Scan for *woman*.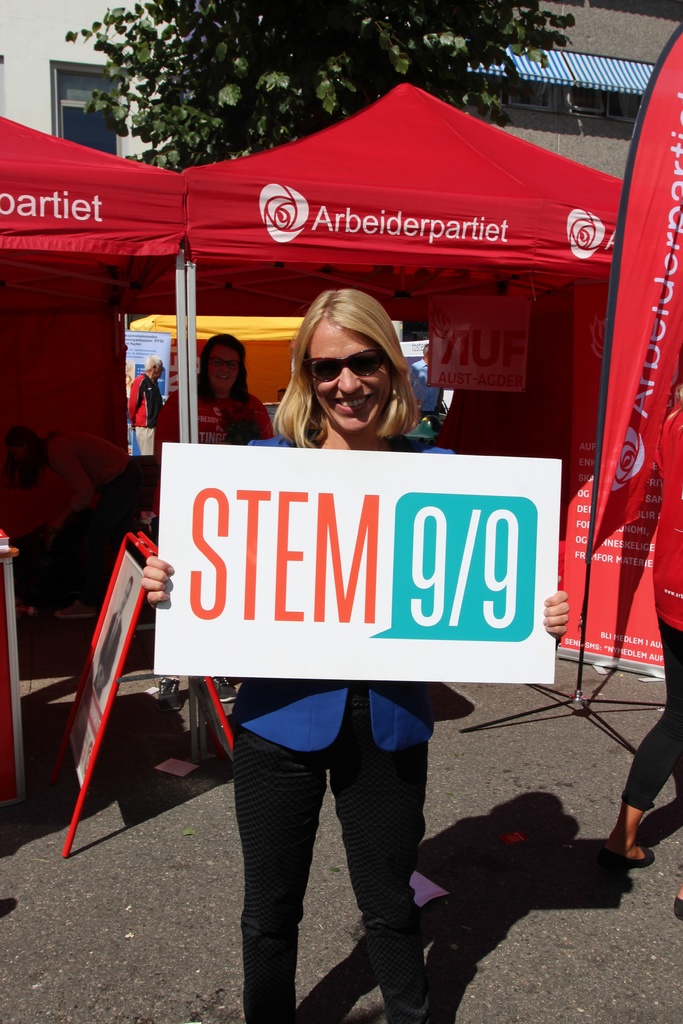
Scan result: <region>158, 337, 274, 481</region>.
